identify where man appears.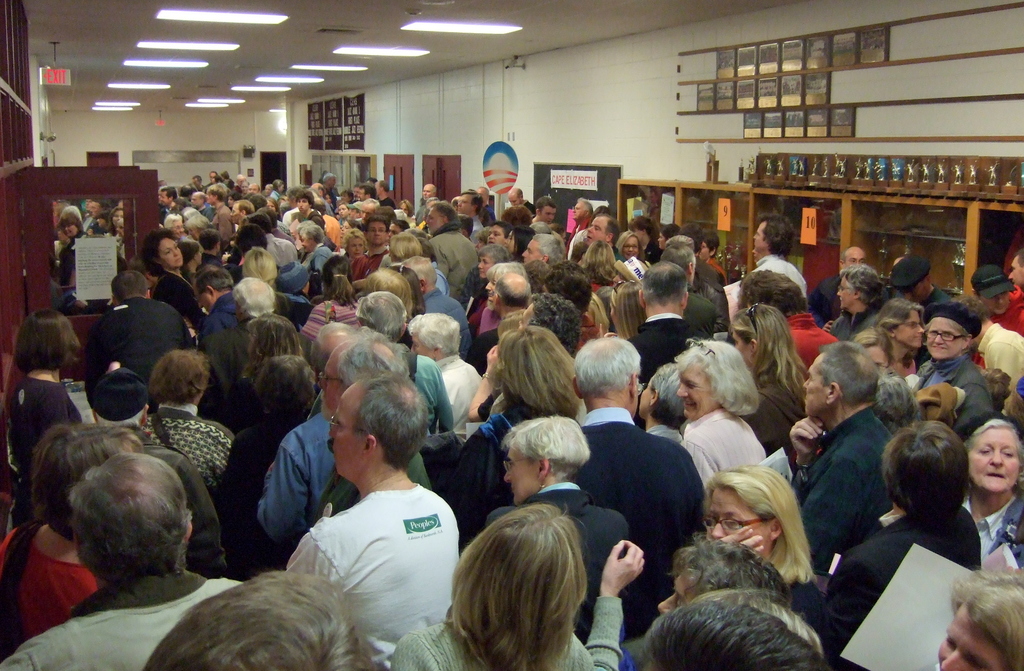
Appears at l=641, t=590, r=829, b=670.
